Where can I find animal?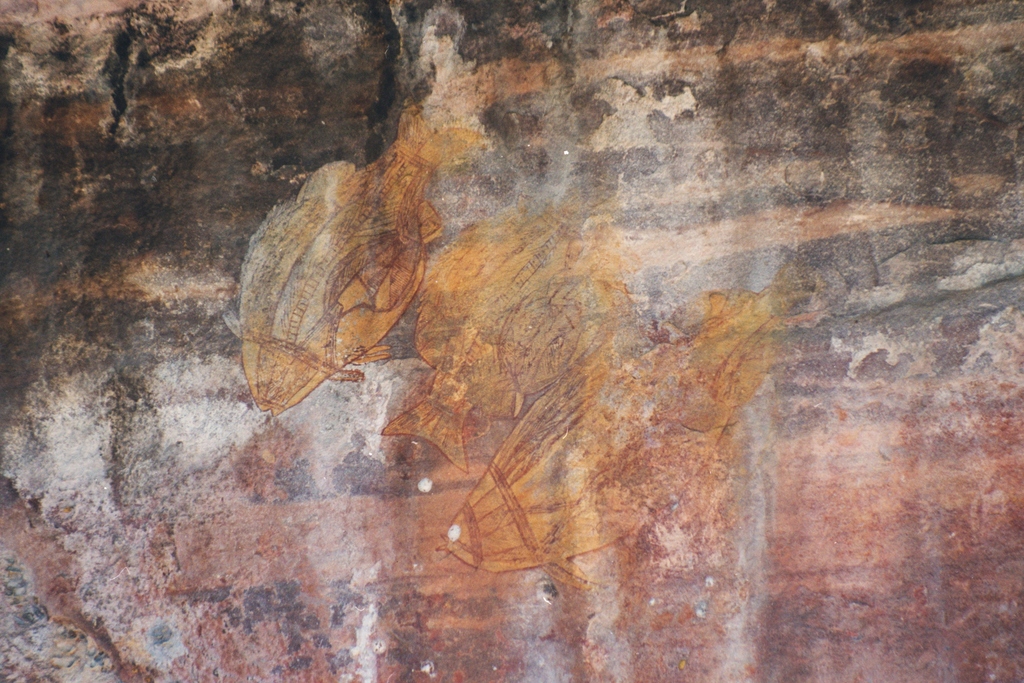
You can find it at [220,106,490,417].
